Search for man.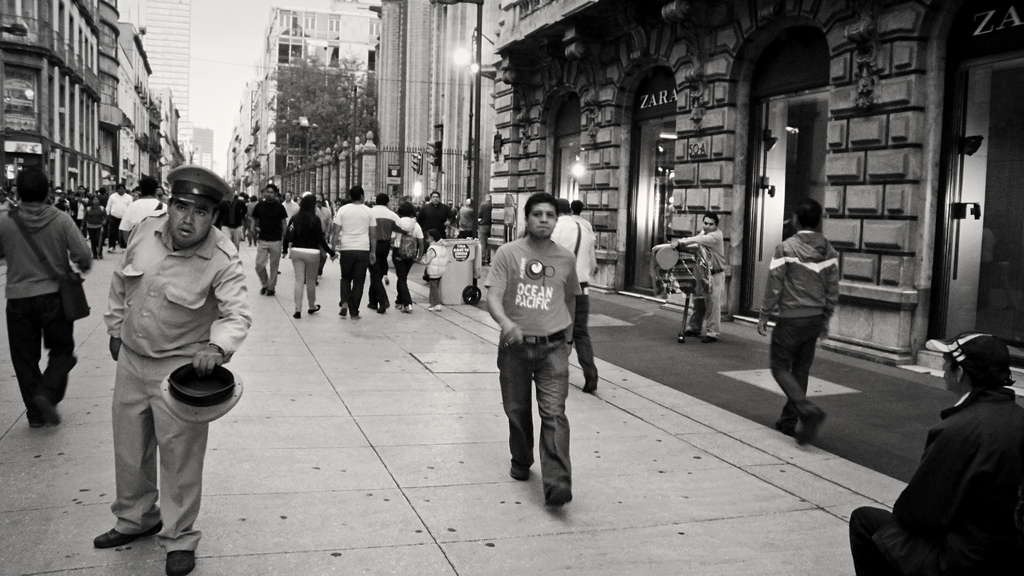
Found at select_region(421, 189, 460, 244).
